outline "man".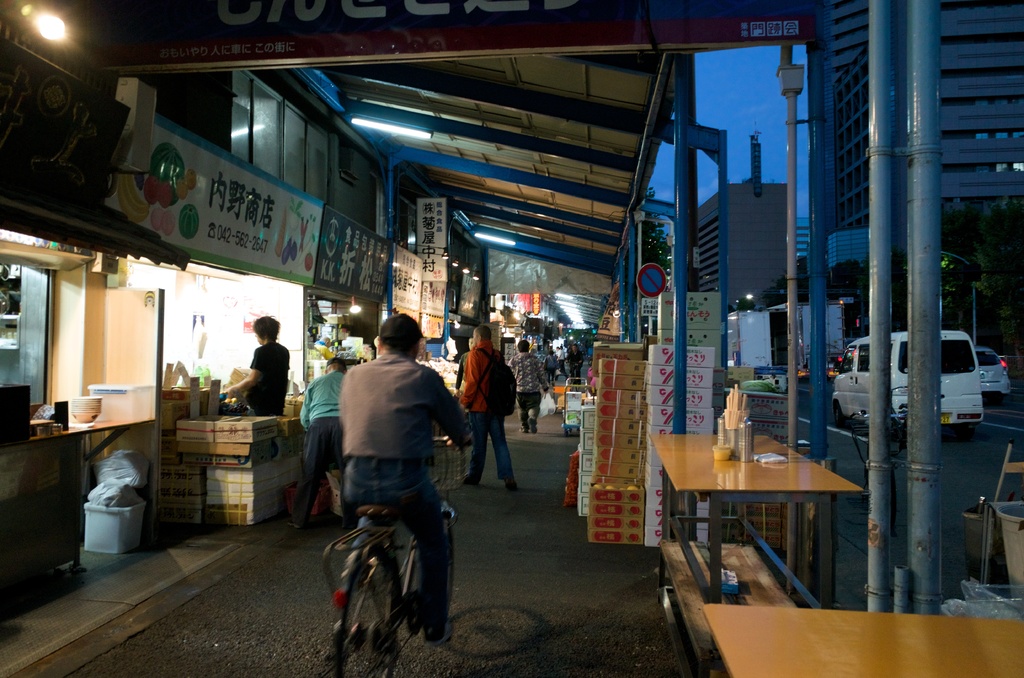
Outline: Rect(507, 342, 548, 439).
